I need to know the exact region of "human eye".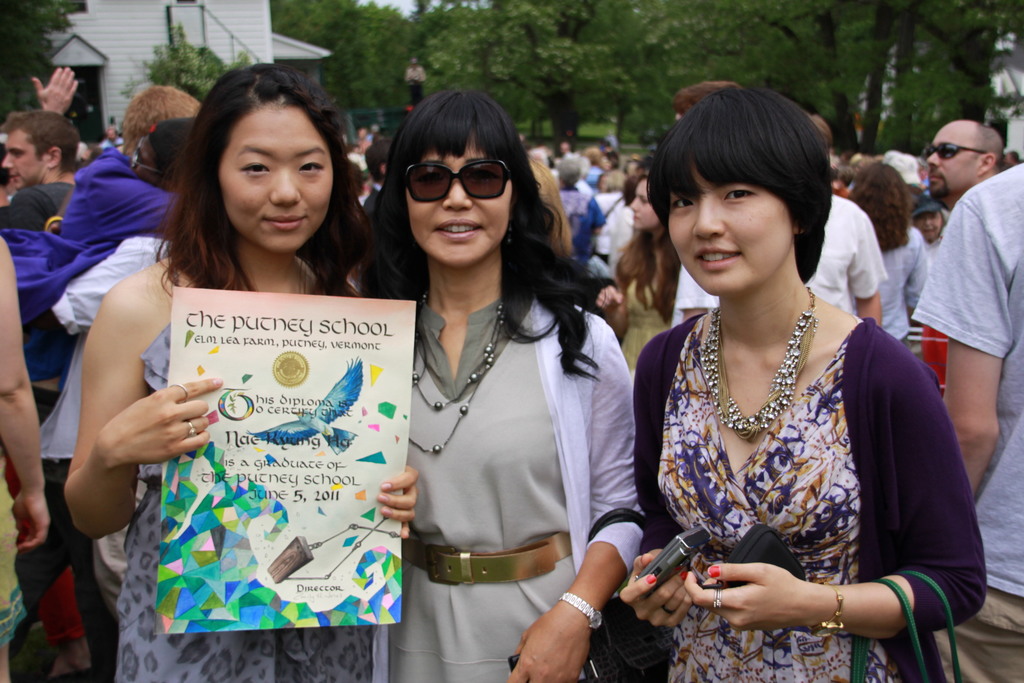
Region: 413, 169, 450, 187.
